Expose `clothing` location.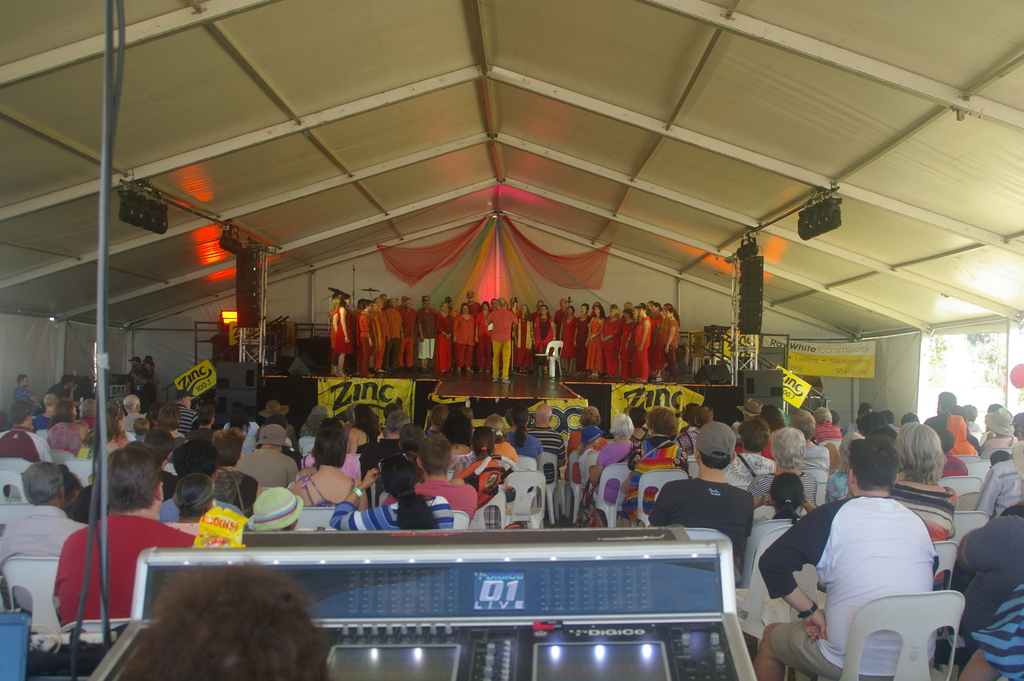
Exposed at detection(416, 308, 436, 357).
